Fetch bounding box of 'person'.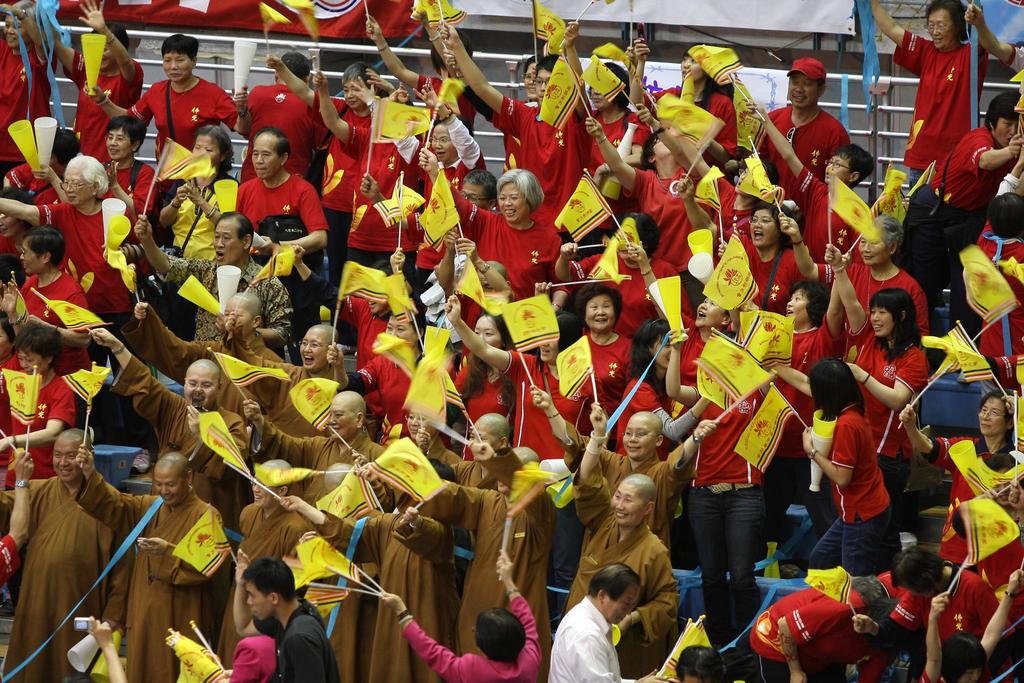
Bbox: [86,614,134,682].
